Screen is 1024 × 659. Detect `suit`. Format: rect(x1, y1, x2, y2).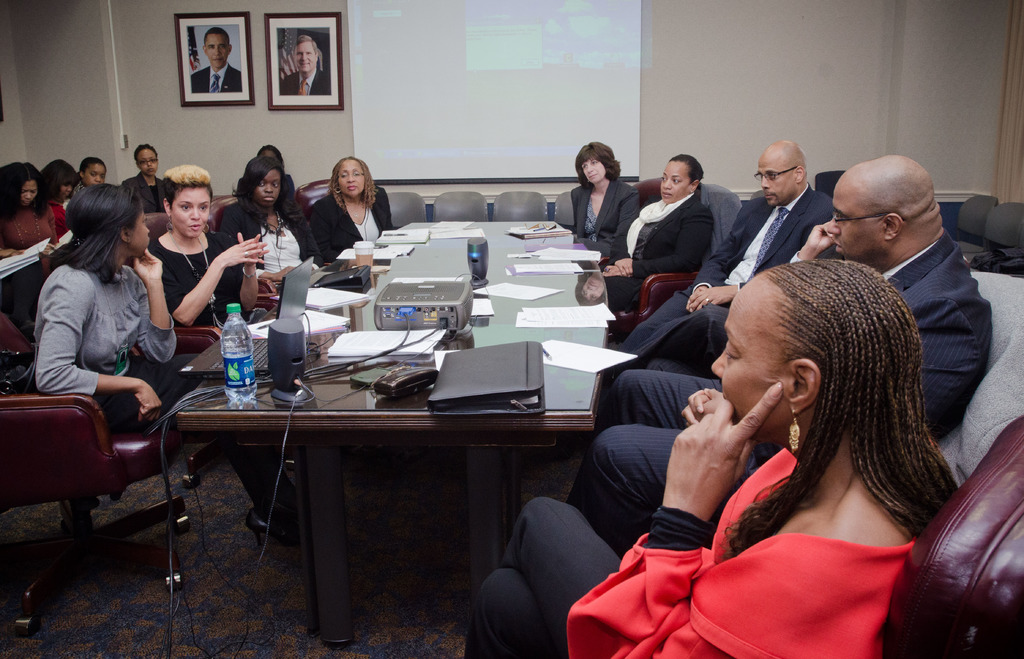
rect(280, 71, 331, 97).
